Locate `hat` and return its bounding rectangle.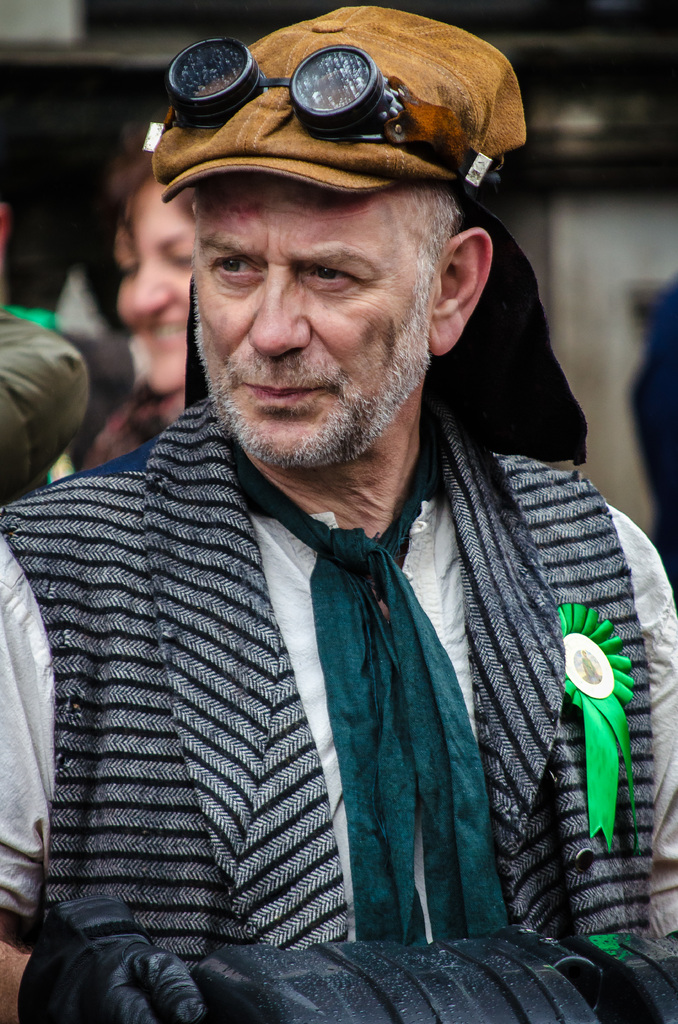
bbox=(153, 8, 529, 204).
